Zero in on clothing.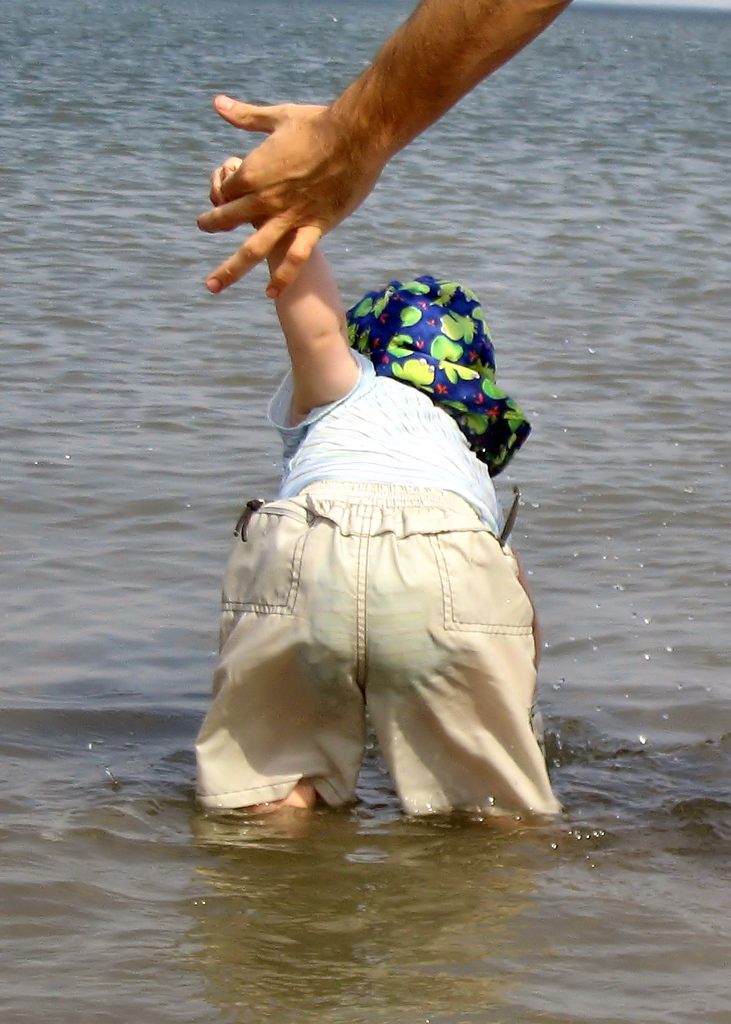
Zeroed in: region(206, 345, 566, 814).
